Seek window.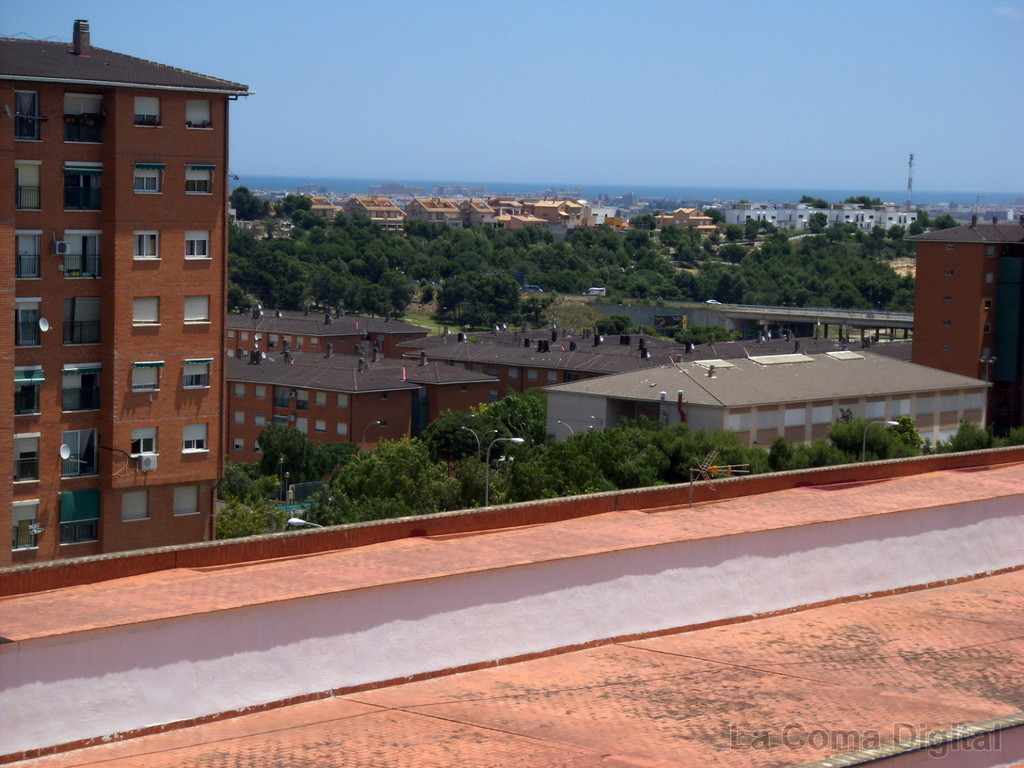
{"x1": 184, "y1": 230, "x2": 211, "y2": 259}.
